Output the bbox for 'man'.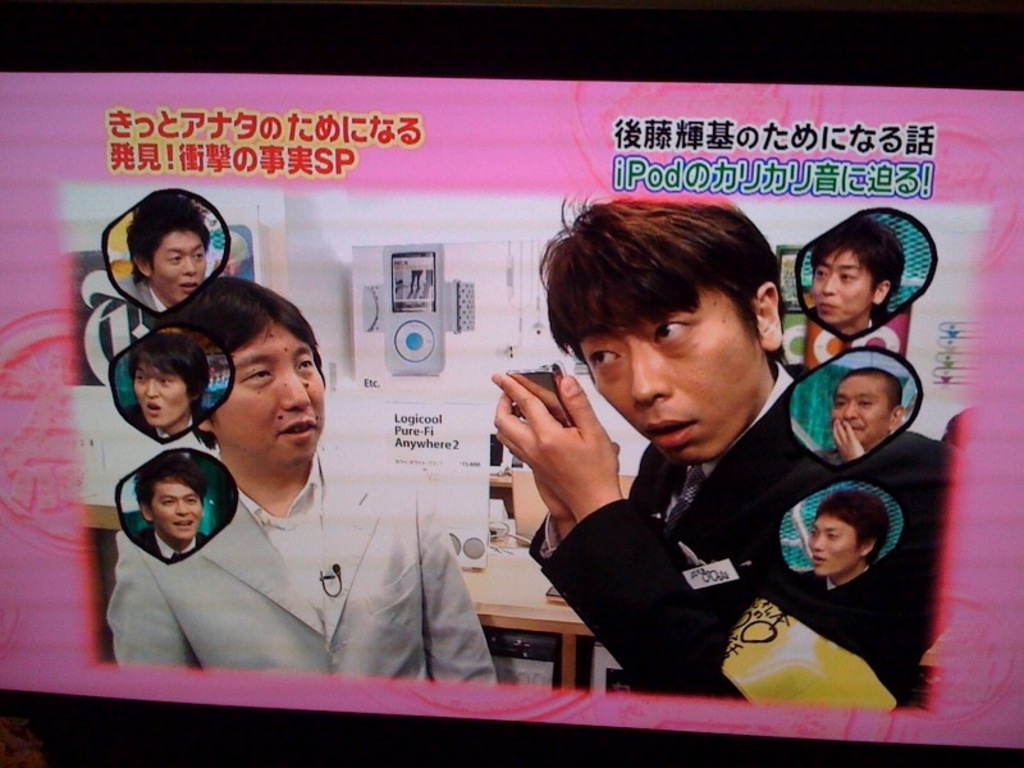
(120, 334, 209, 439).
